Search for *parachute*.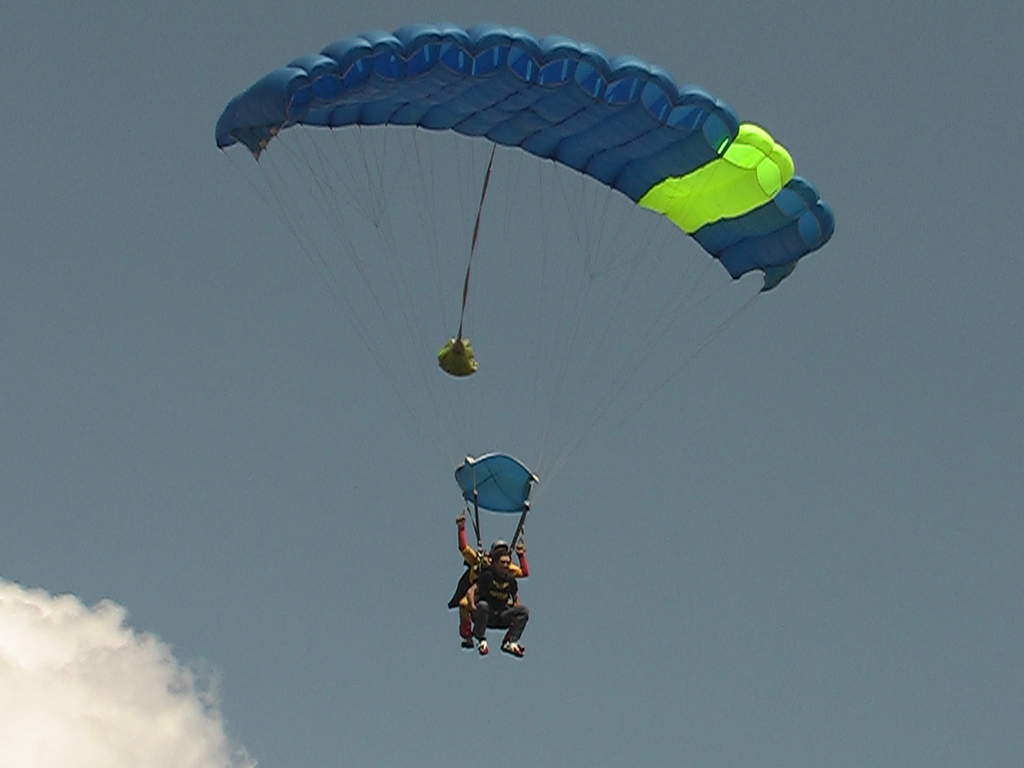
Found at left=198, top=8, right=839, bottom=651.
